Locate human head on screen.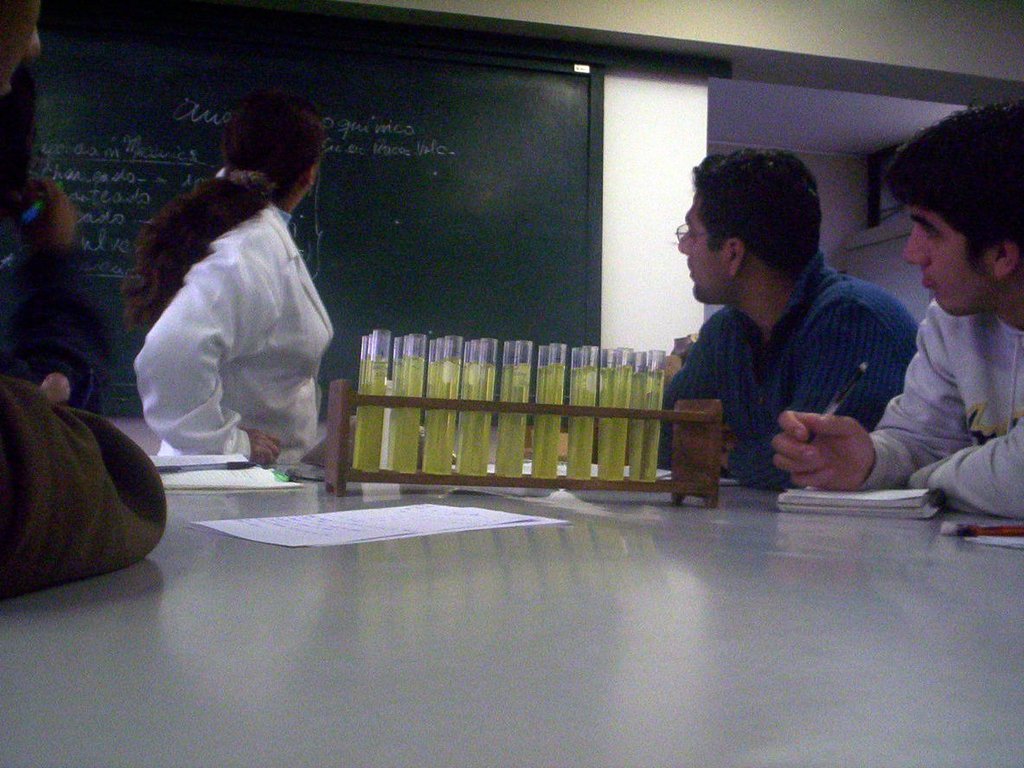
On screen at [x1=218, y1=95, x2=339, y2=211].
